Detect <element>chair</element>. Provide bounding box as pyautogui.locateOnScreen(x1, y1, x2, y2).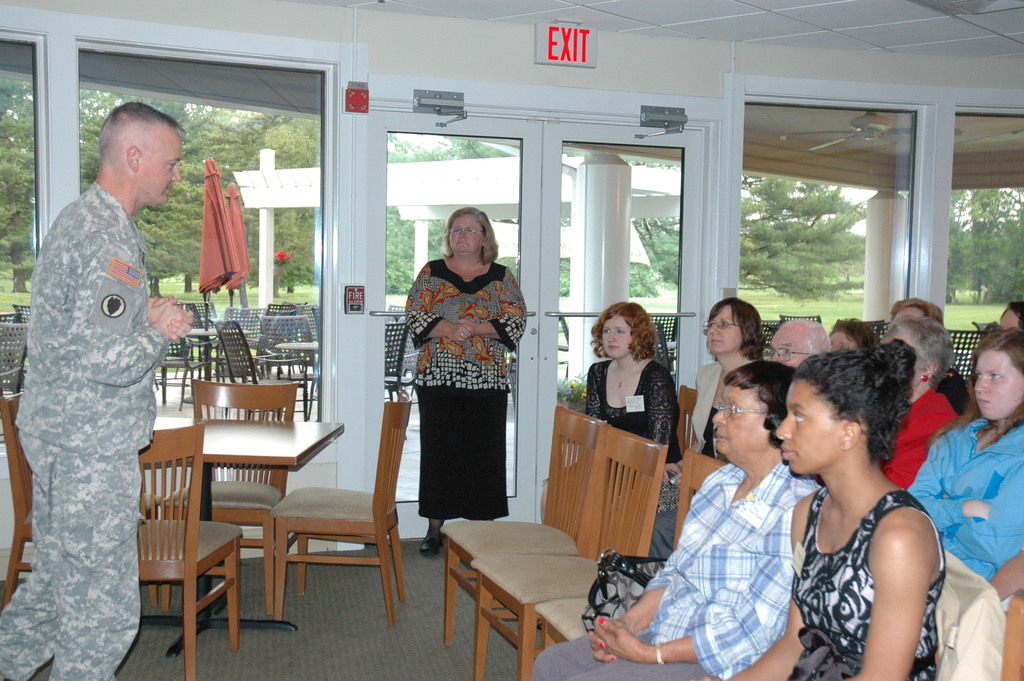
pyautogui.locateOnScreen(182, 298, 225, 368).
